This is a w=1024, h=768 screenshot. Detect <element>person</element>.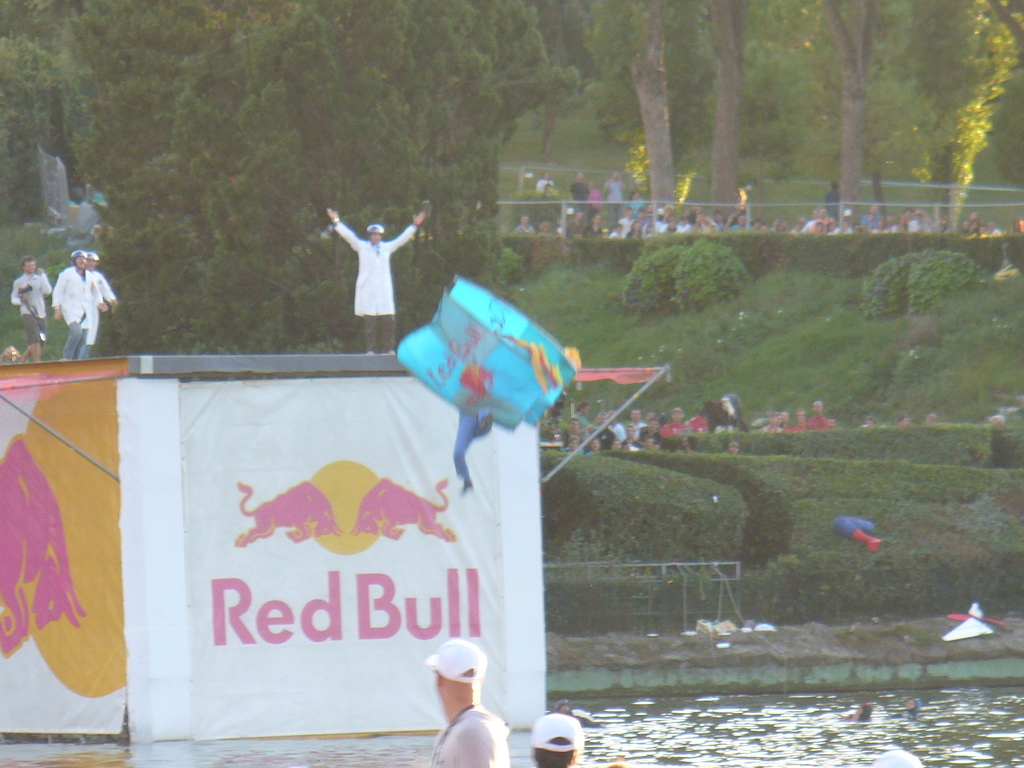
(x1=81, y1=249, x2=115, y2=355).
